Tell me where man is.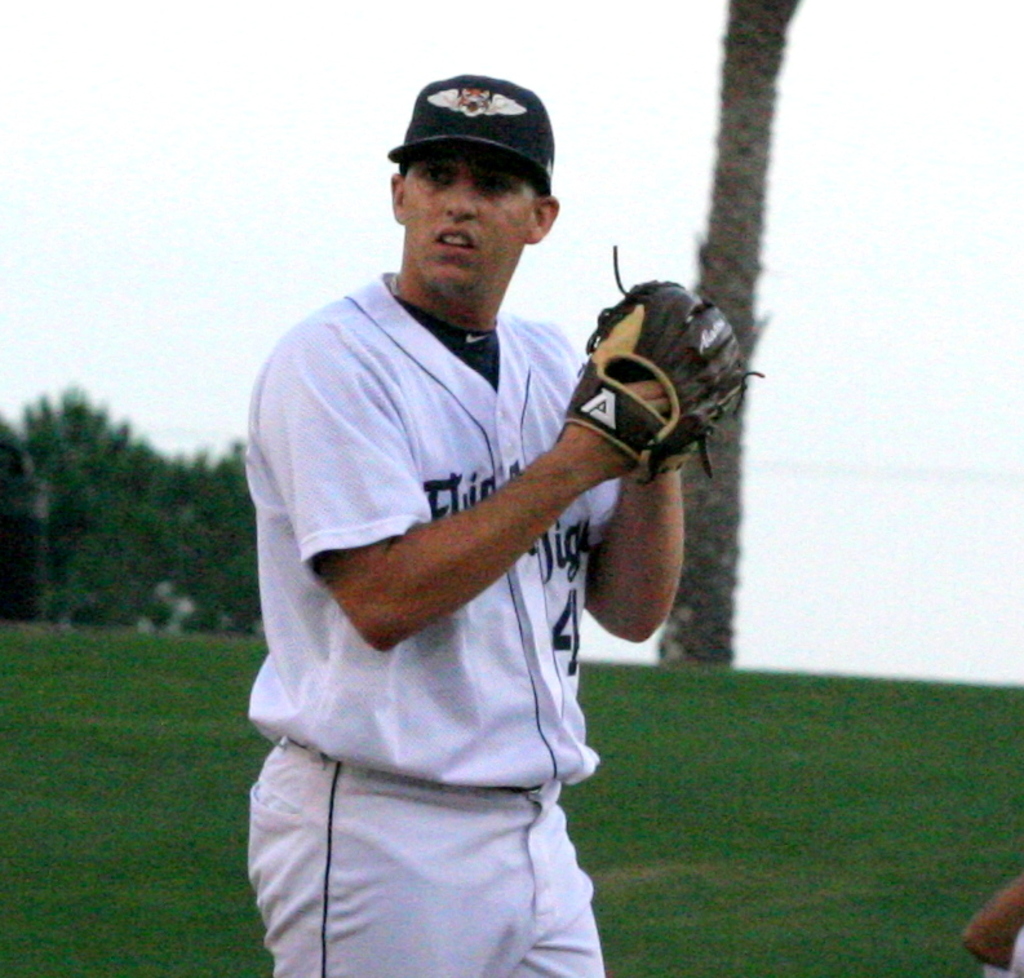
man is at {"left": 234, "top": 120, "right": 674, "bottom": 926}.
